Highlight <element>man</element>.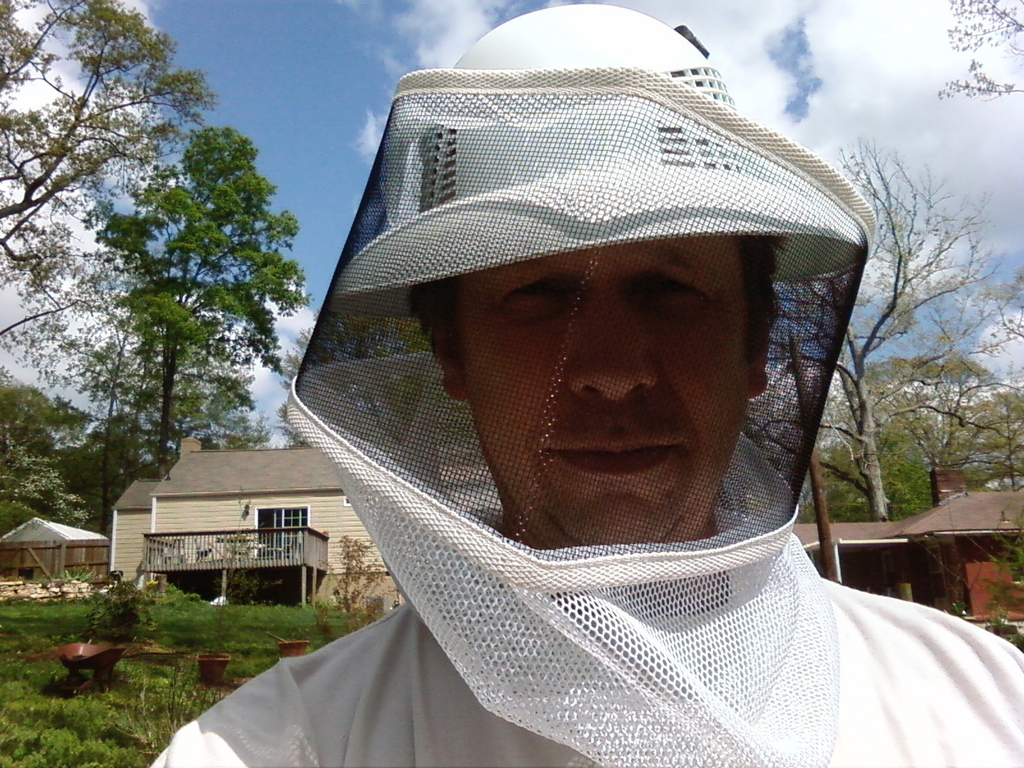
Highlighted region: 180, 67, 1023, 767.
